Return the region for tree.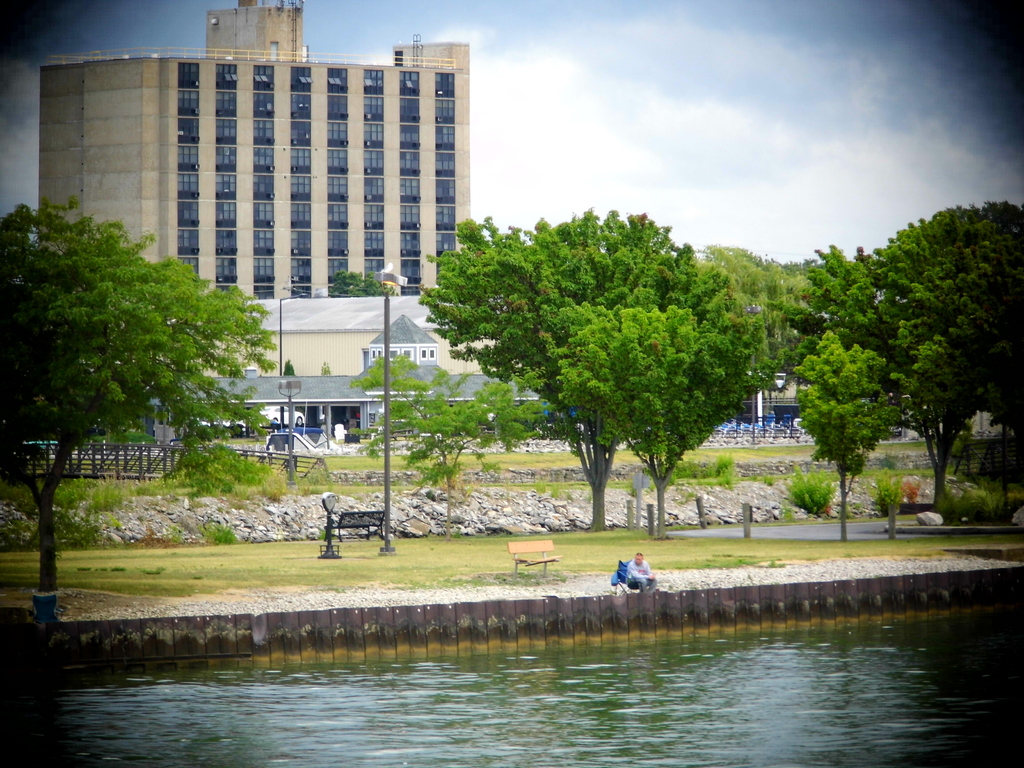
<region>789, 322, 895, 538</region>.
